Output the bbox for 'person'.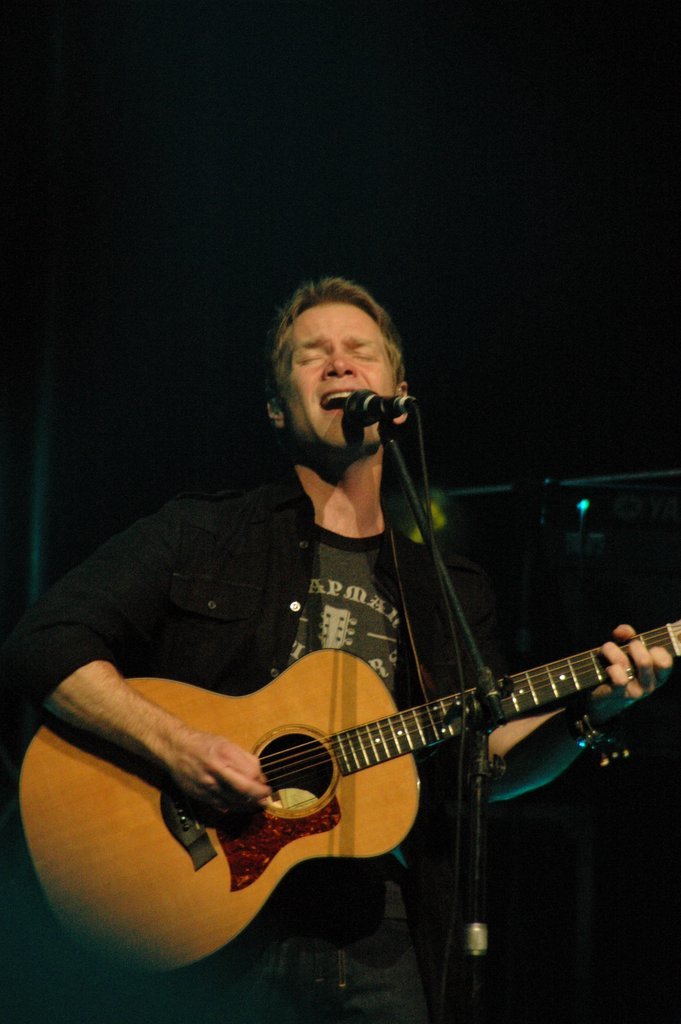
<bbox>21, 497, 680, 984</bbox>.
